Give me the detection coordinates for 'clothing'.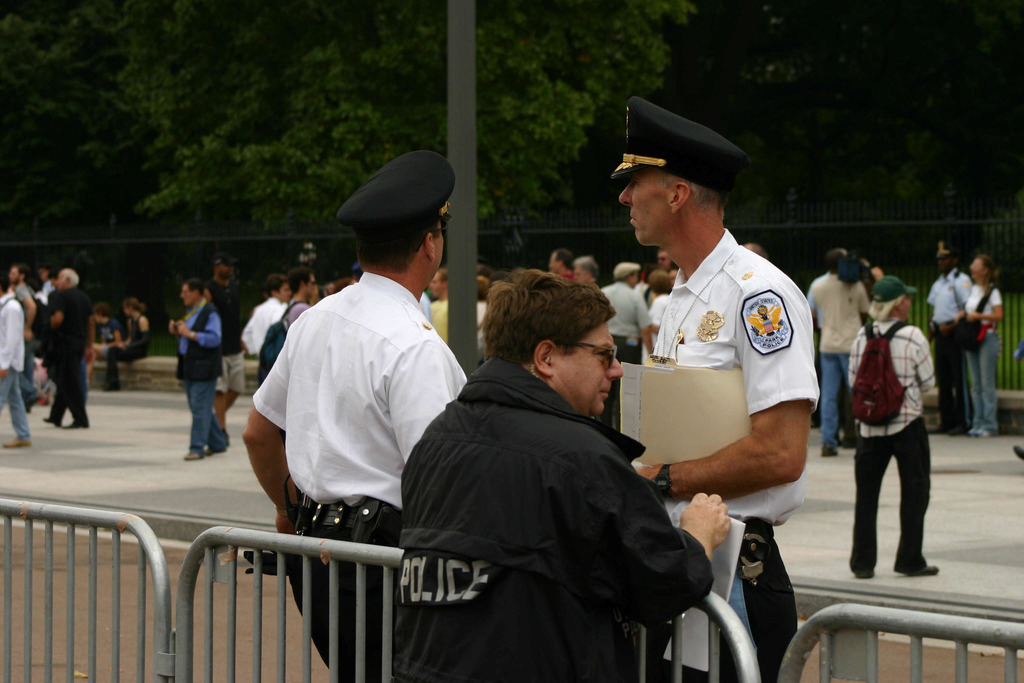
pyautogui.locateOnScreen(627, 217, 817, 522).
